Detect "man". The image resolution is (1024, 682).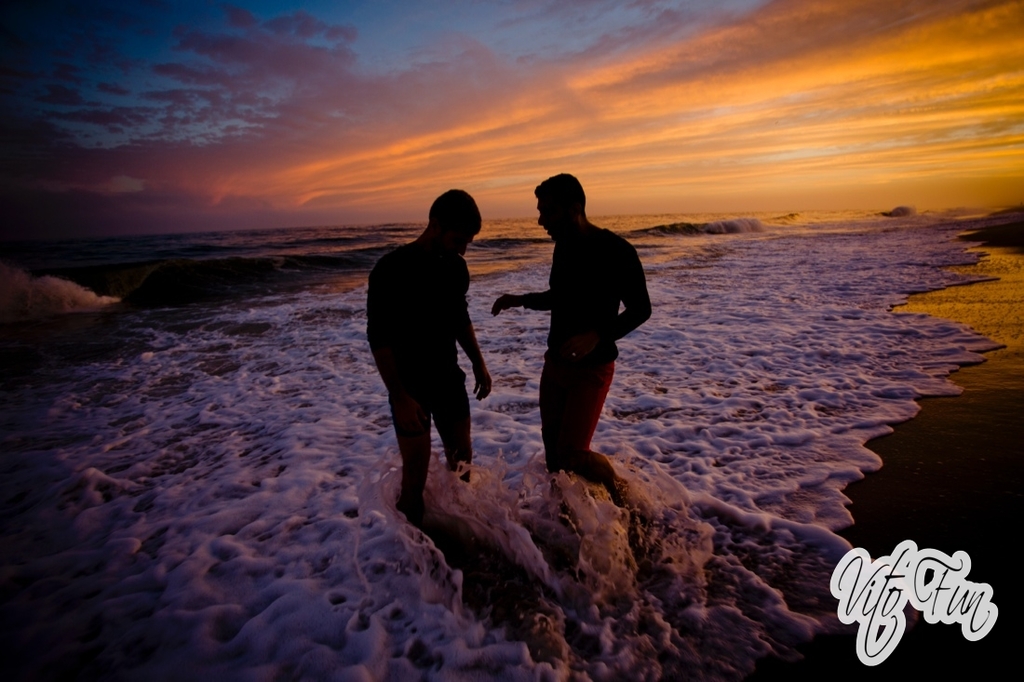
<region>492, 177, 651, 492</region>.
